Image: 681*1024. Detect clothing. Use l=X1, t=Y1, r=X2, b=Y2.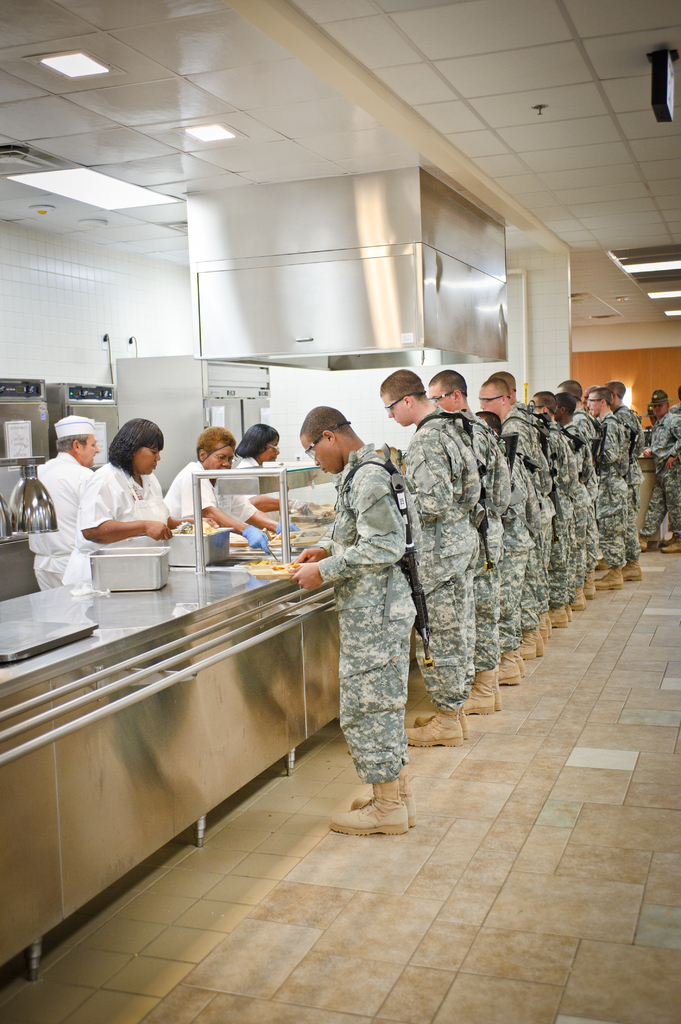
l=156, t=461, r=261, b=528.
